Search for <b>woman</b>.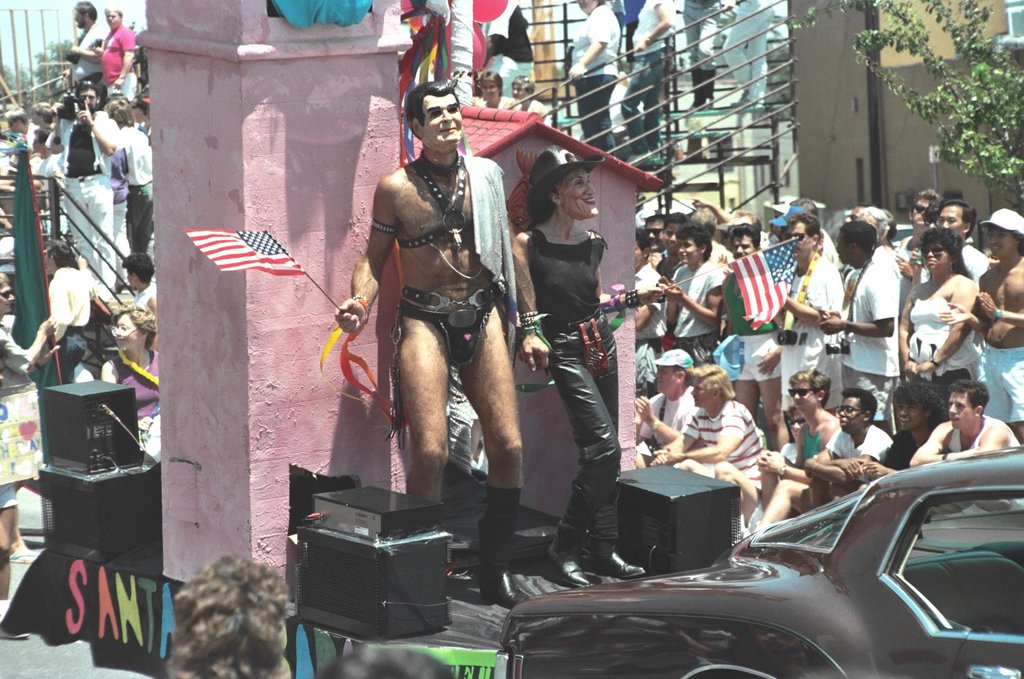
Found at box=[523, 119, 648, 591].
